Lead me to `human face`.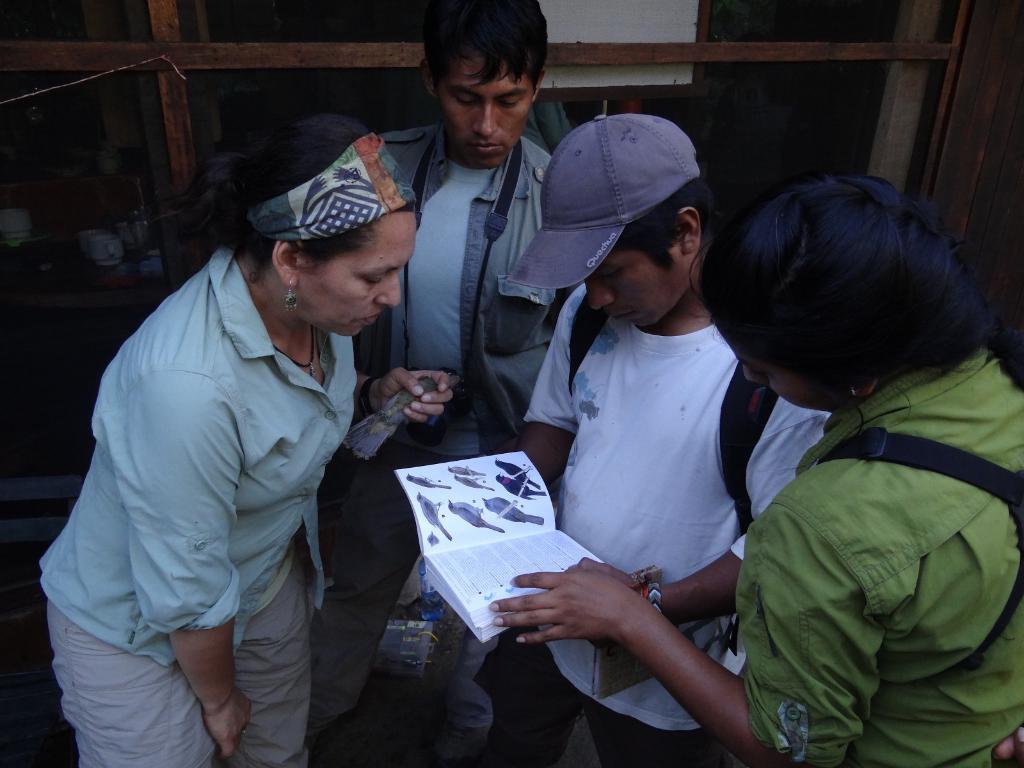
Lead to region(301, 211, 413, 338).
